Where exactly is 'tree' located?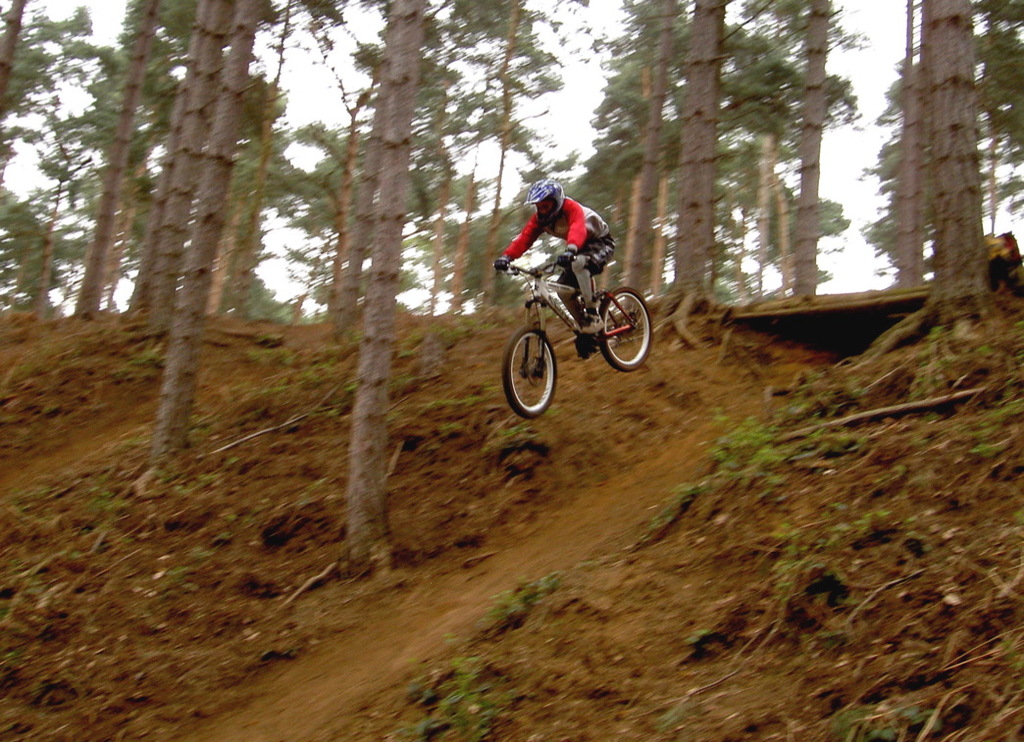
Its bounding box is select_region(445, 59, 498, 315).
